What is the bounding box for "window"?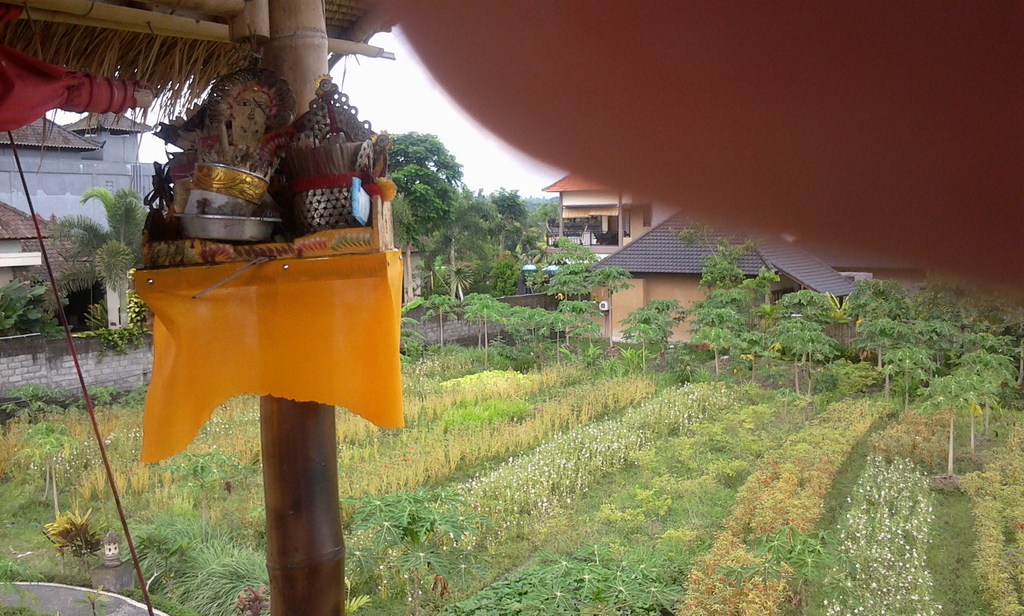
pyautogui.locateOnScreen(641, 203, 653, 227).
